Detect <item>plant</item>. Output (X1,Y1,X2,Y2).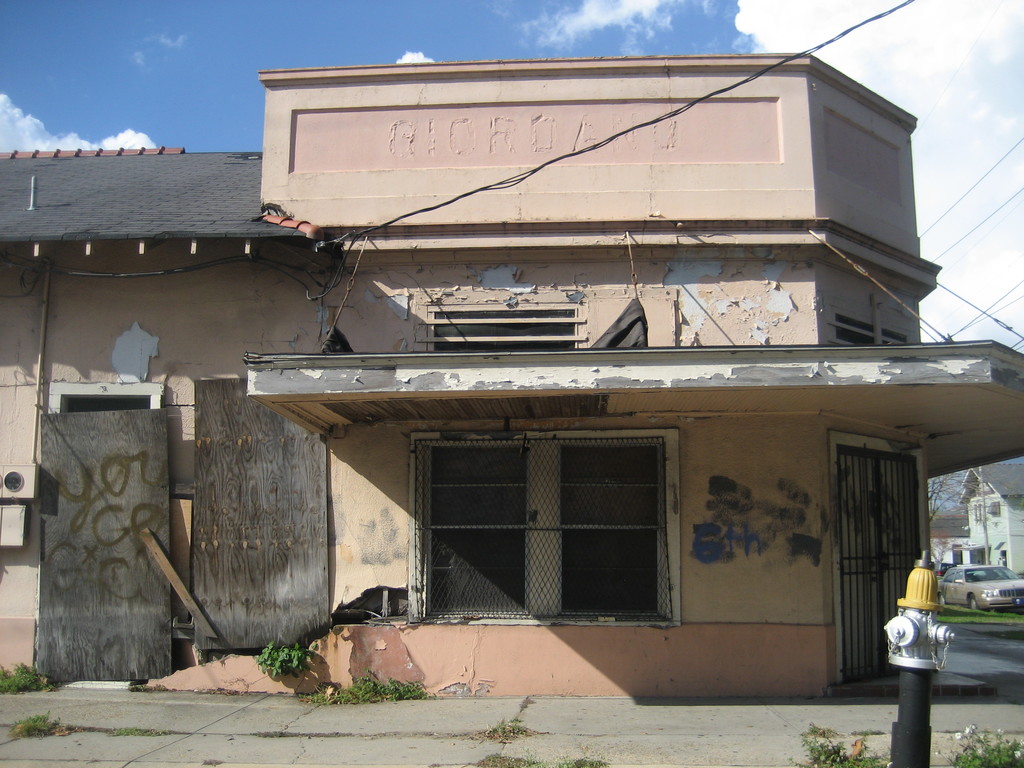
(482,699,535,761).
